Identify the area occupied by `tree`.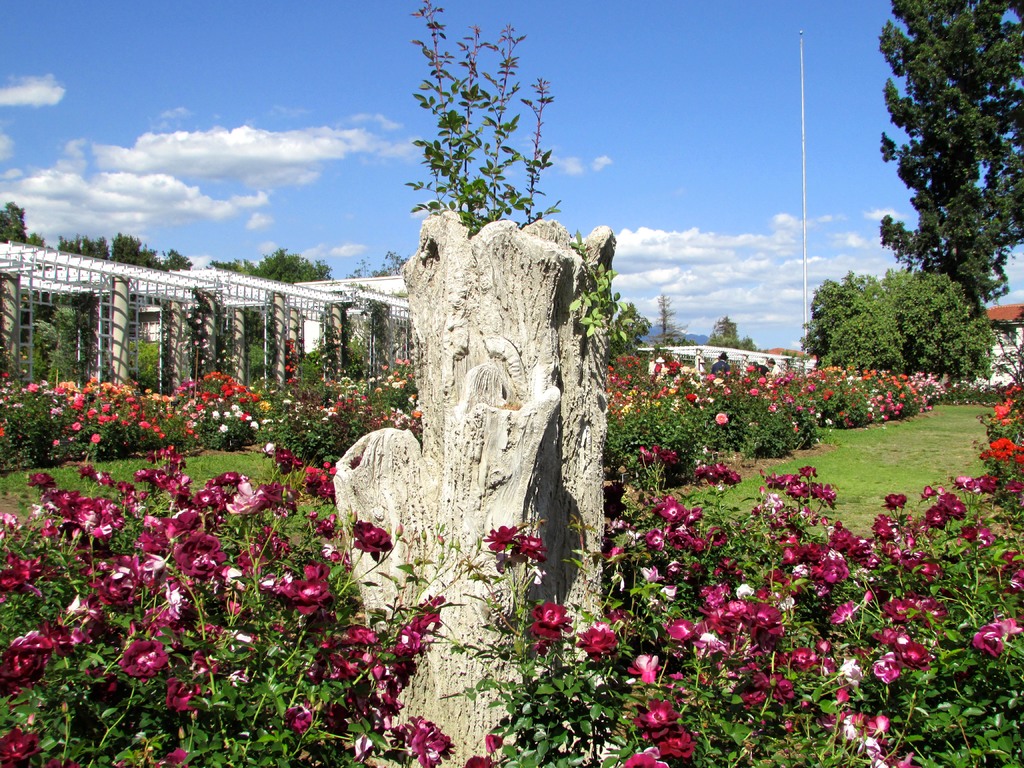
Area: (813,261,994,391).
